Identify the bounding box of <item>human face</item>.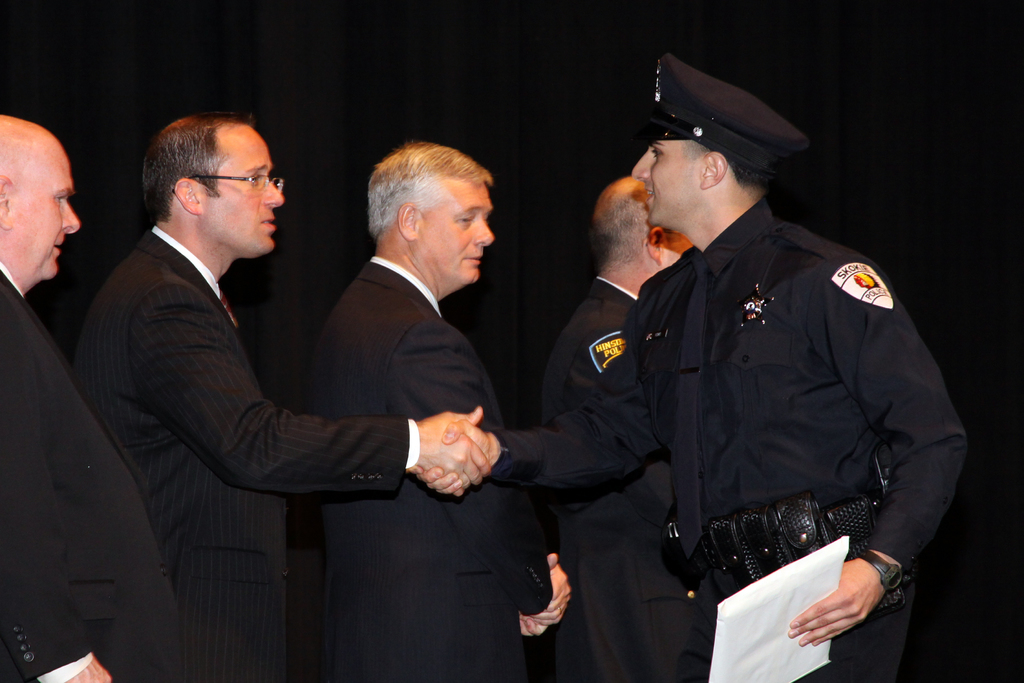
select_region(202, 125, 284, 259).
